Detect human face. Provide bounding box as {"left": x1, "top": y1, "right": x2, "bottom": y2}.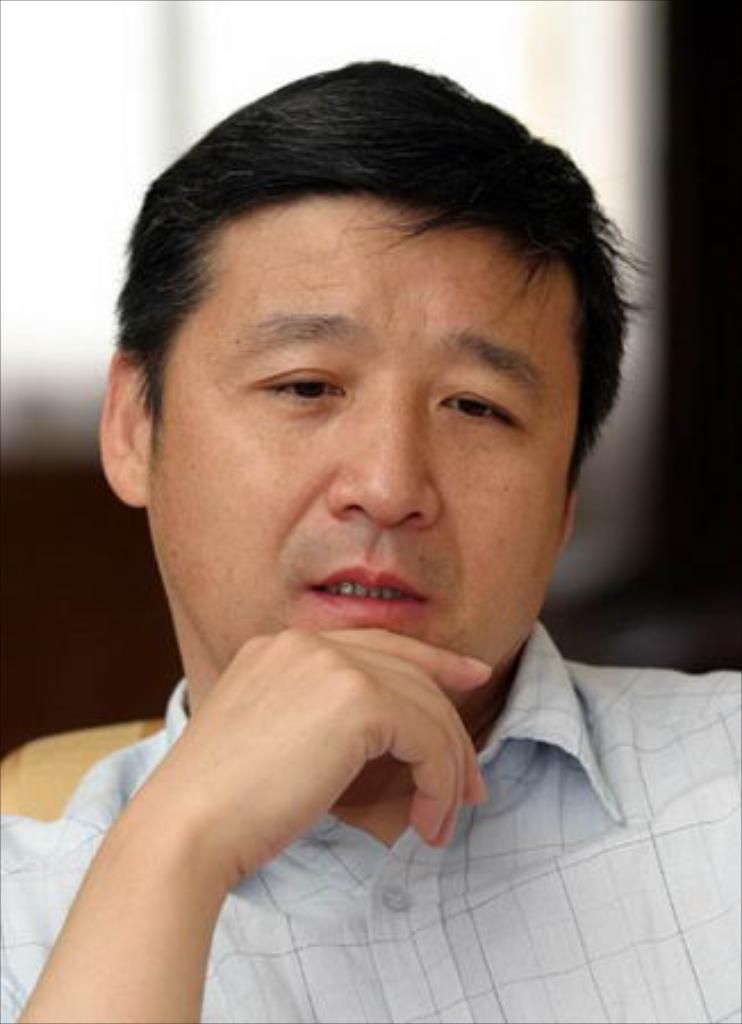
{"left": 139, "top": 200, "right": 585, "bottom": 710}.
